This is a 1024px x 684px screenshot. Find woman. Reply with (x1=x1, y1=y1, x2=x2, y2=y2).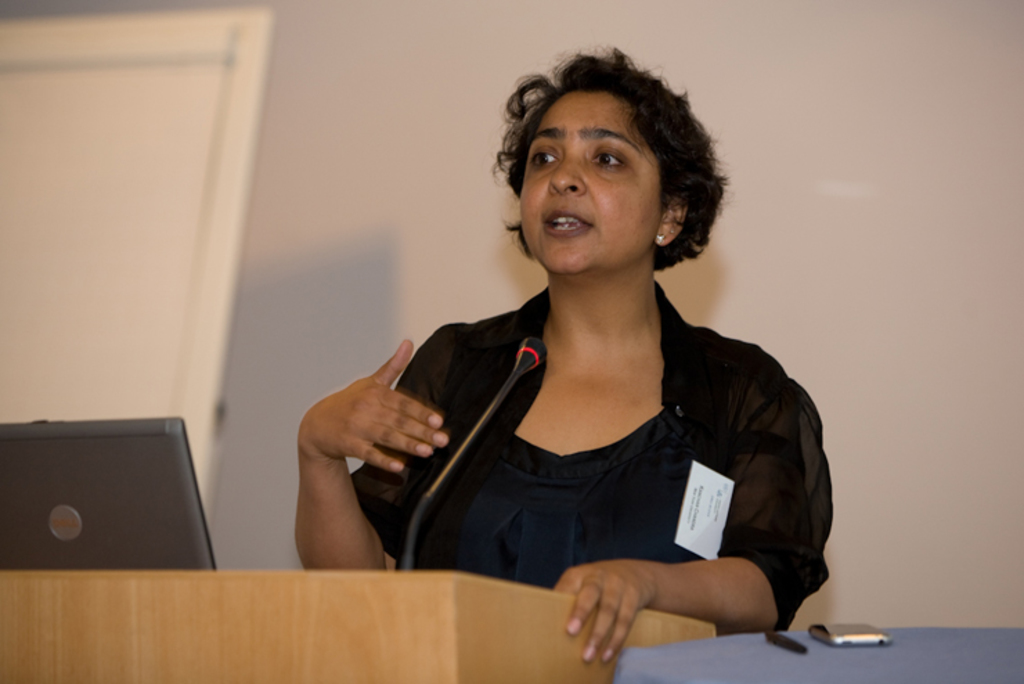
(x1=324, y1=37, x2=822, y2=645).
